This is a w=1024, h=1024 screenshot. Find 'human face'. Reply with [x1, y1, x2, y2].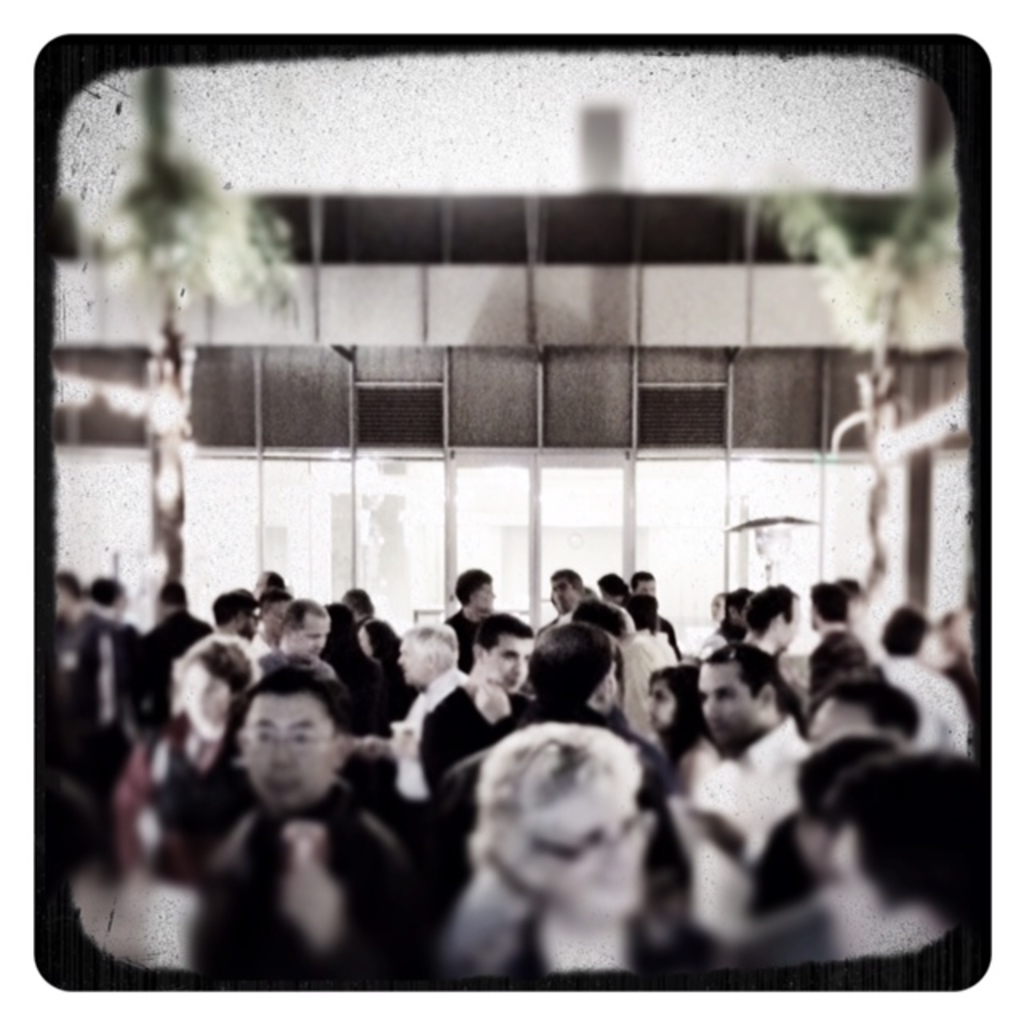
[250, 693, 336, 808].
